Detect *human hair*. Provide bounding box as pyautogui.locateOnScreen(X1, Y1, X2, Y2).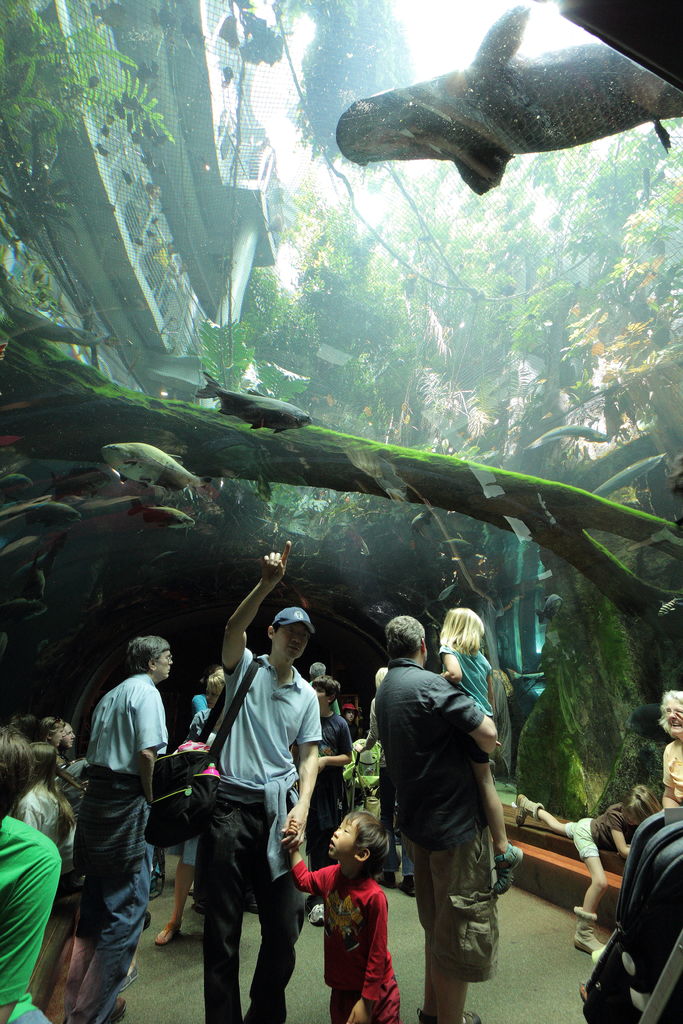
pyautogui.locateOnScreen(439, 607, 488, 649).
